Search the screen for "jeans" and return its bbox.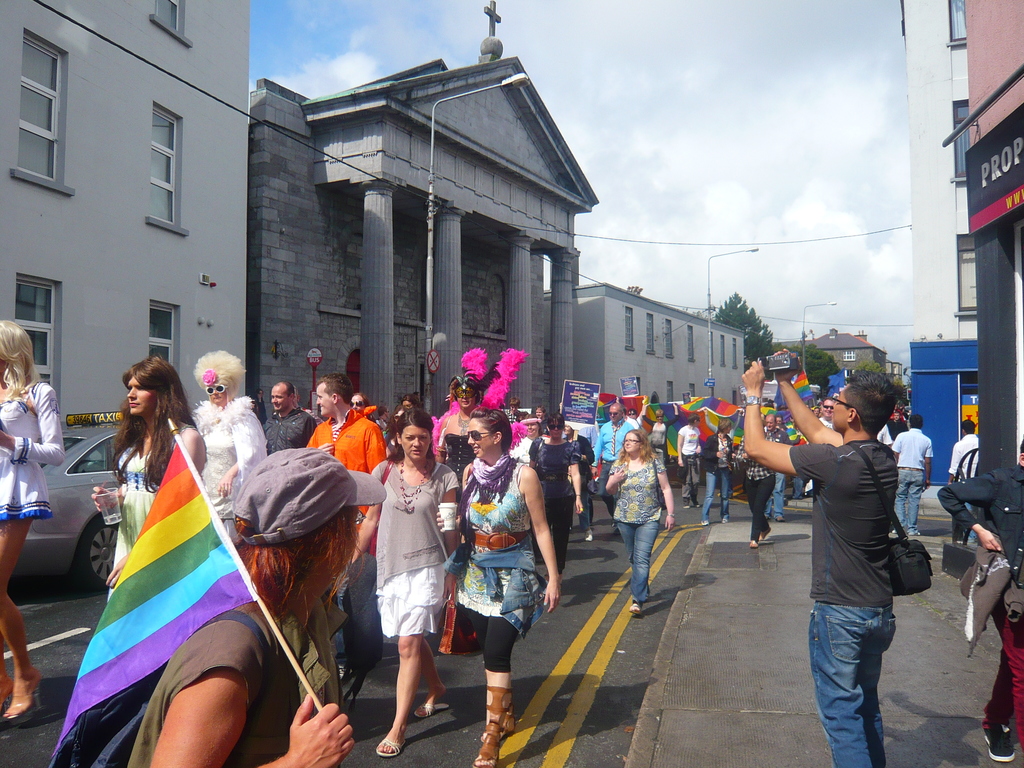
Found: 701/474/729/524.
